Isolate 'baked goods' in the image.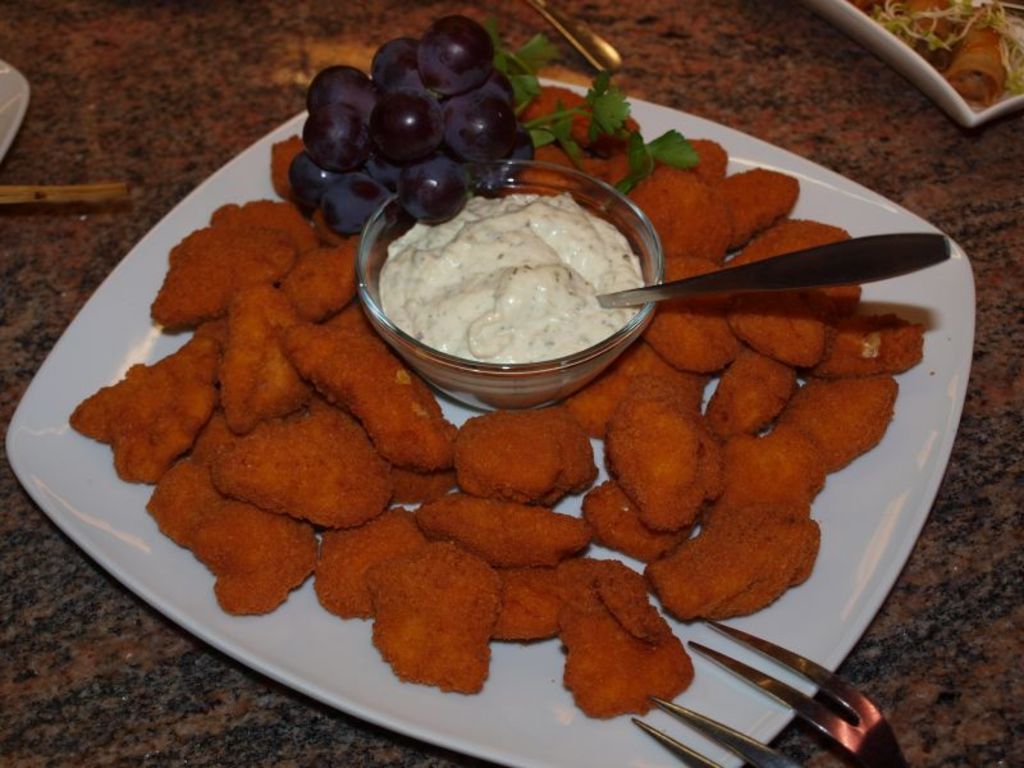
Isolated region: l=61, t=14, r=924, b=745.
